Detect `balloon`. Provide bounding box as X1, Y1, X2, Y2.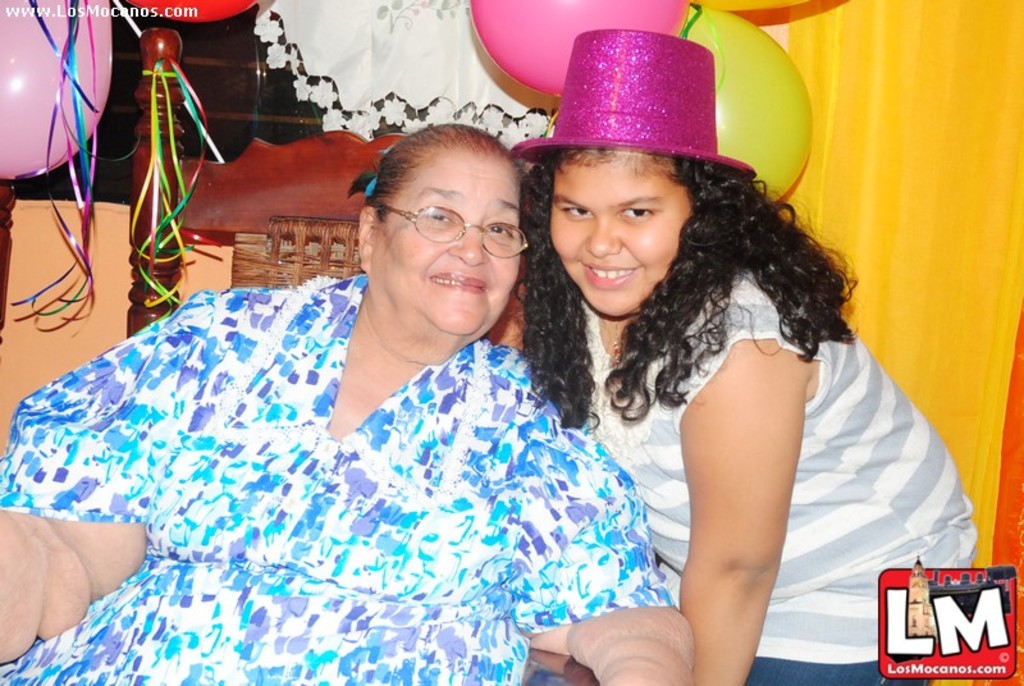
671, 1, 810, 200.
